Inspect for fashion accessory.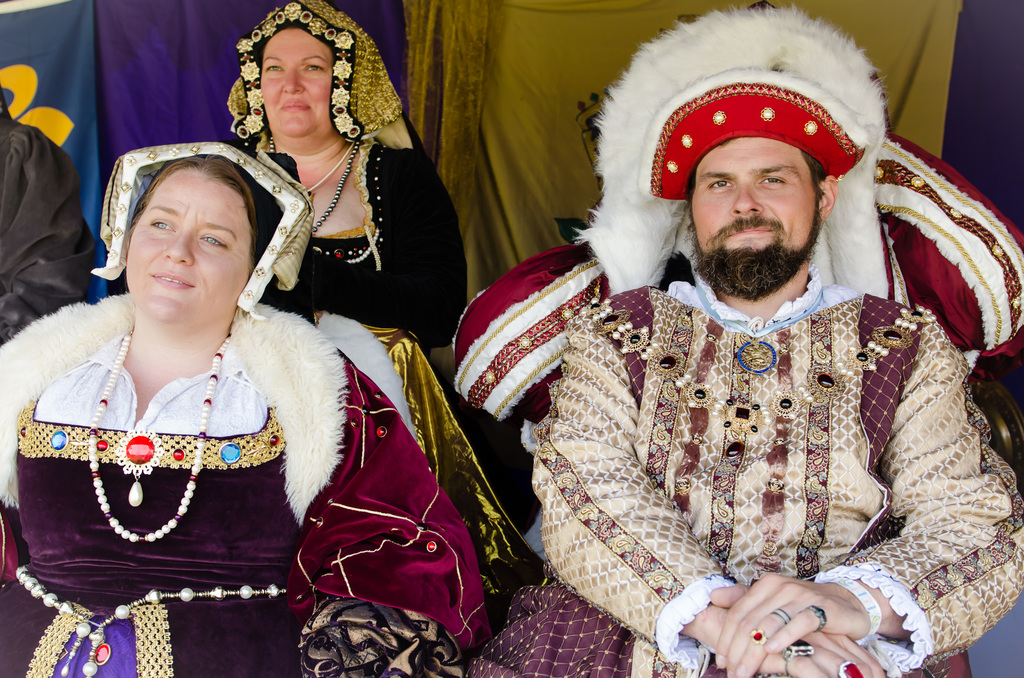
Inspection: (228,0,406,139).
